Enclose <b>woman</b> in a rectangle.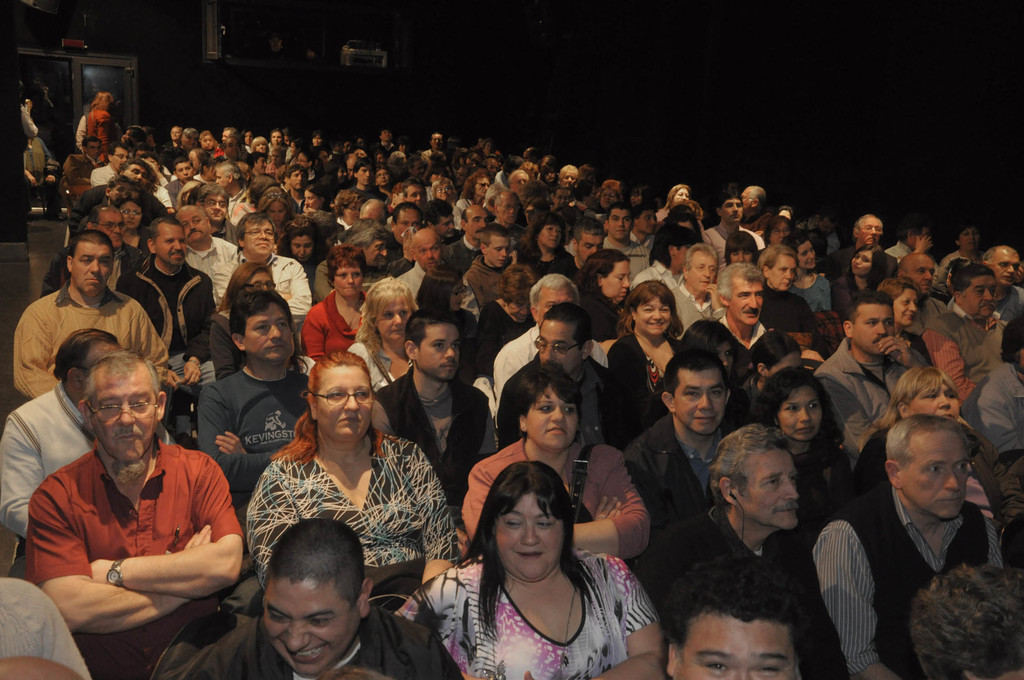
(x1=456, y1=174, x2=499, y2=227).
